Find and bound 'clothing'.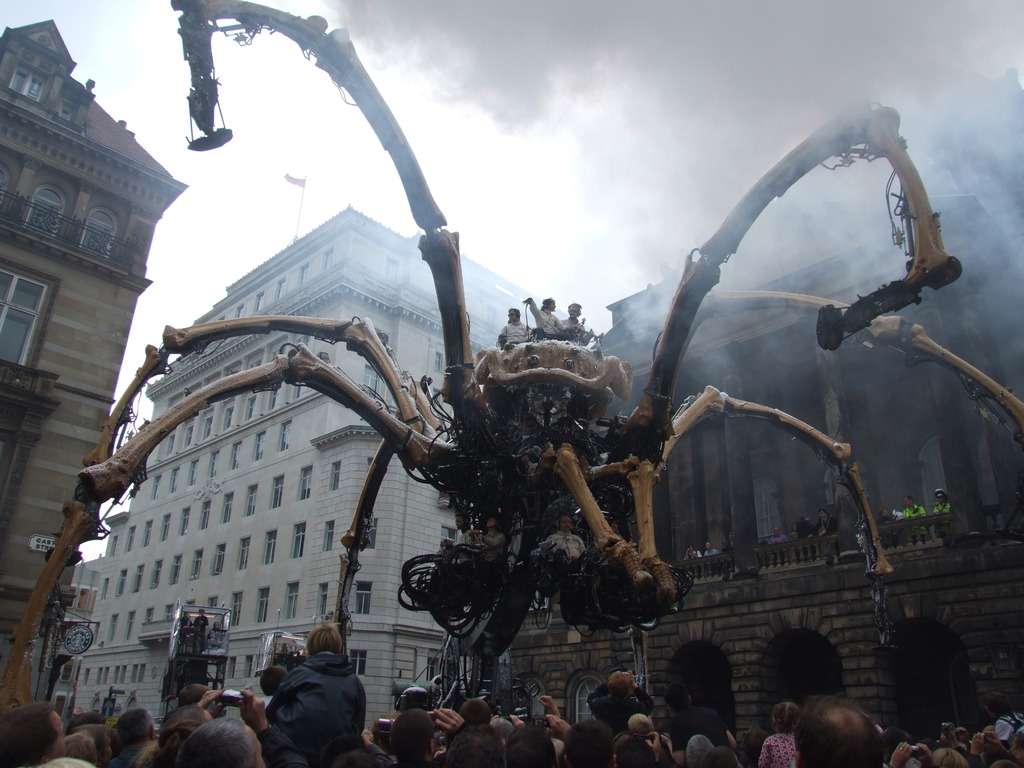
Bound: <box>563,319,588,333</box>.
